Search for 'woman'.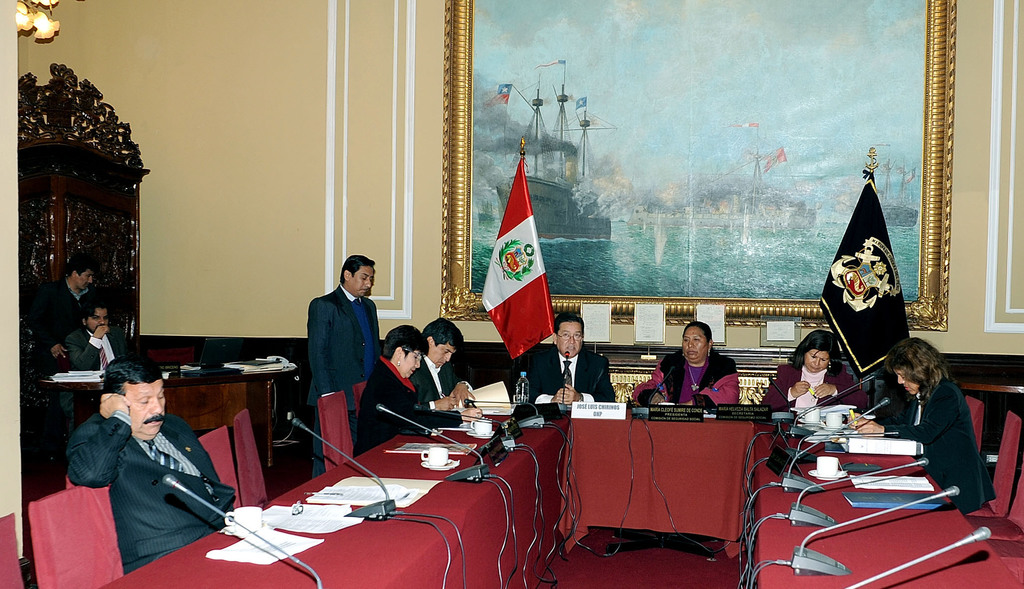
Found at rect(762, 329, 870, 408).
